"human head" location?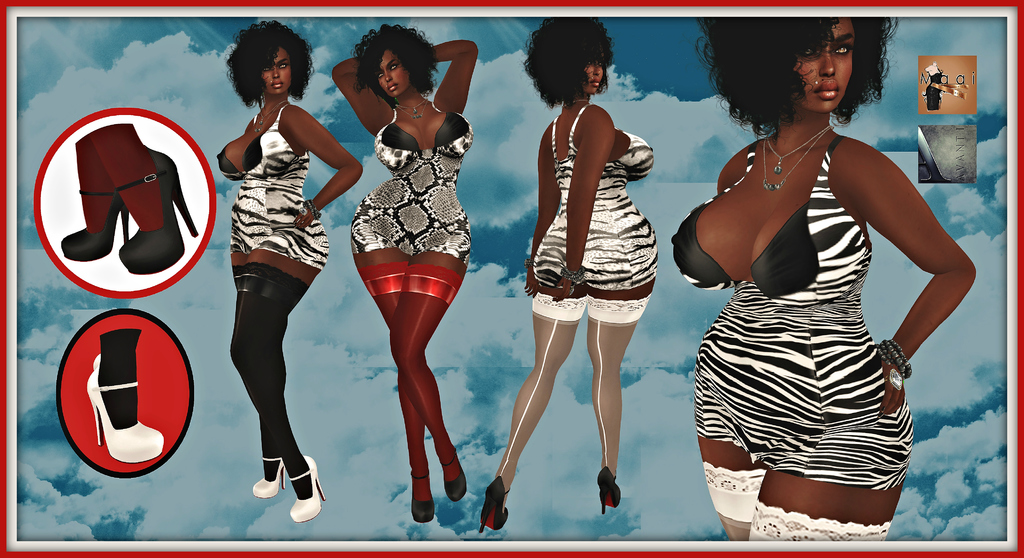
bbox=(793, 27, 876, 109)
